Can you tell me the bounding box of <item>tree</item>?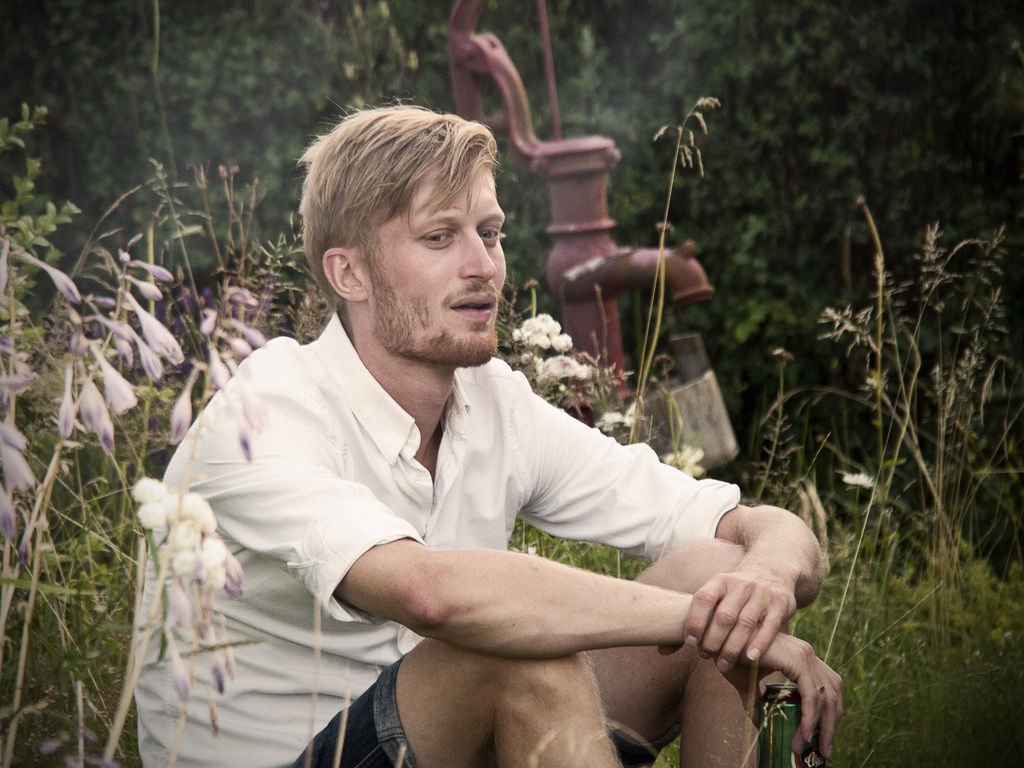
0, 0, 342, 339.
